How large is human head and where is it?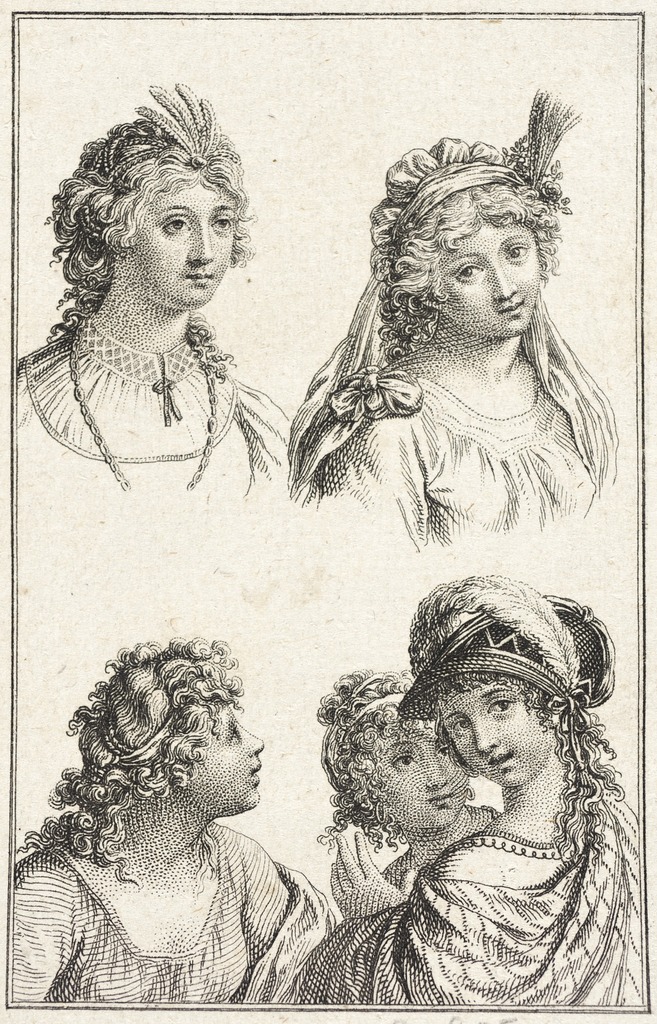
Bounding box: l=423, t=582, r=578, b=792.
